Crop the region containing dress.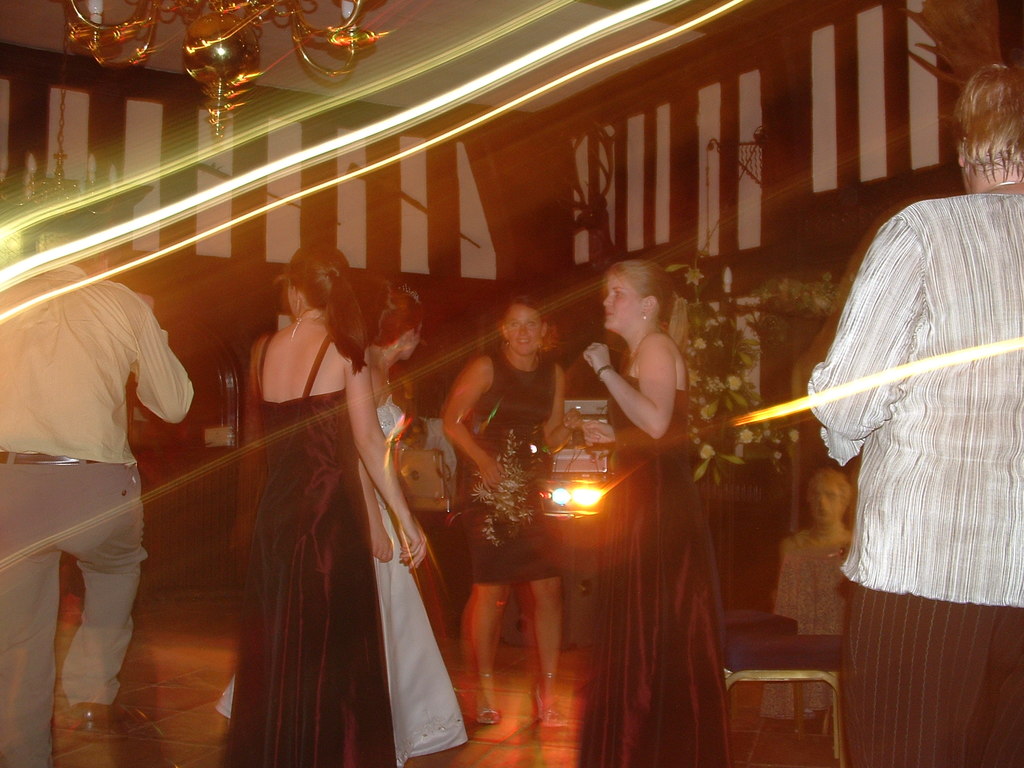
Crop region: <box>216,378,476,767</box>.
